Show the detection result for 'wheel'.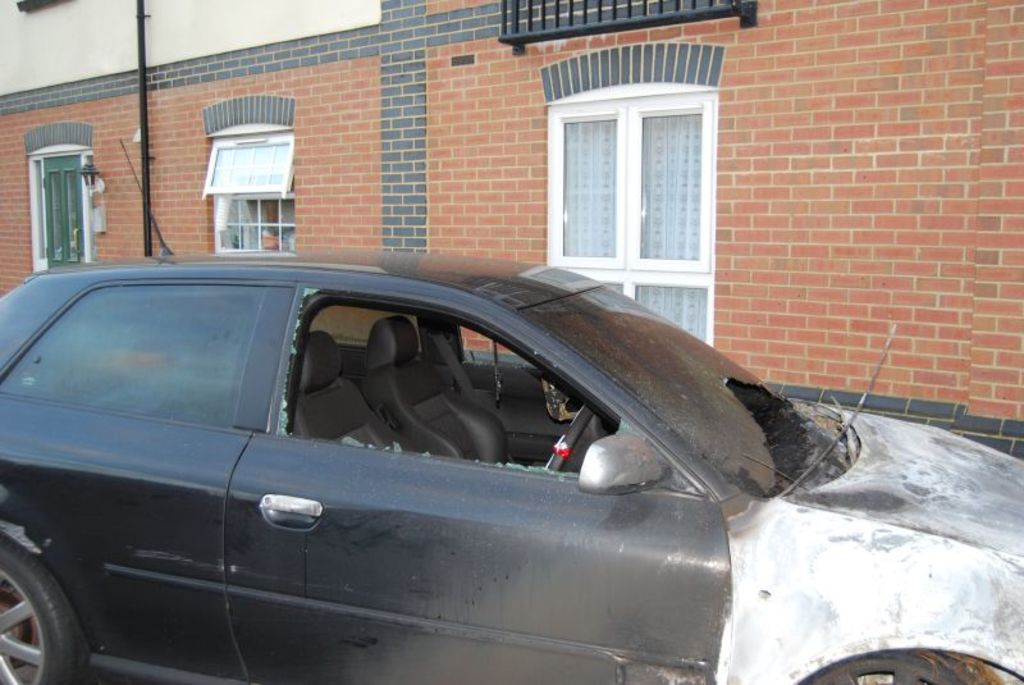
[806, 648, 1023, 684].
